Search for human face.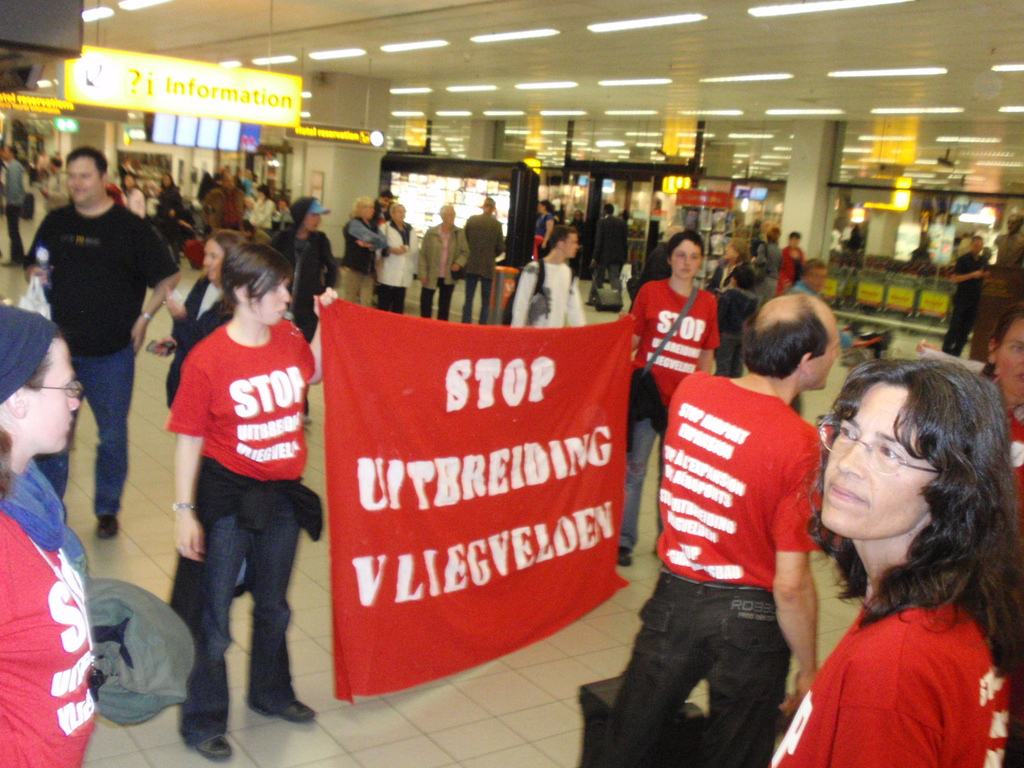
Found at [24,336,80,454].
